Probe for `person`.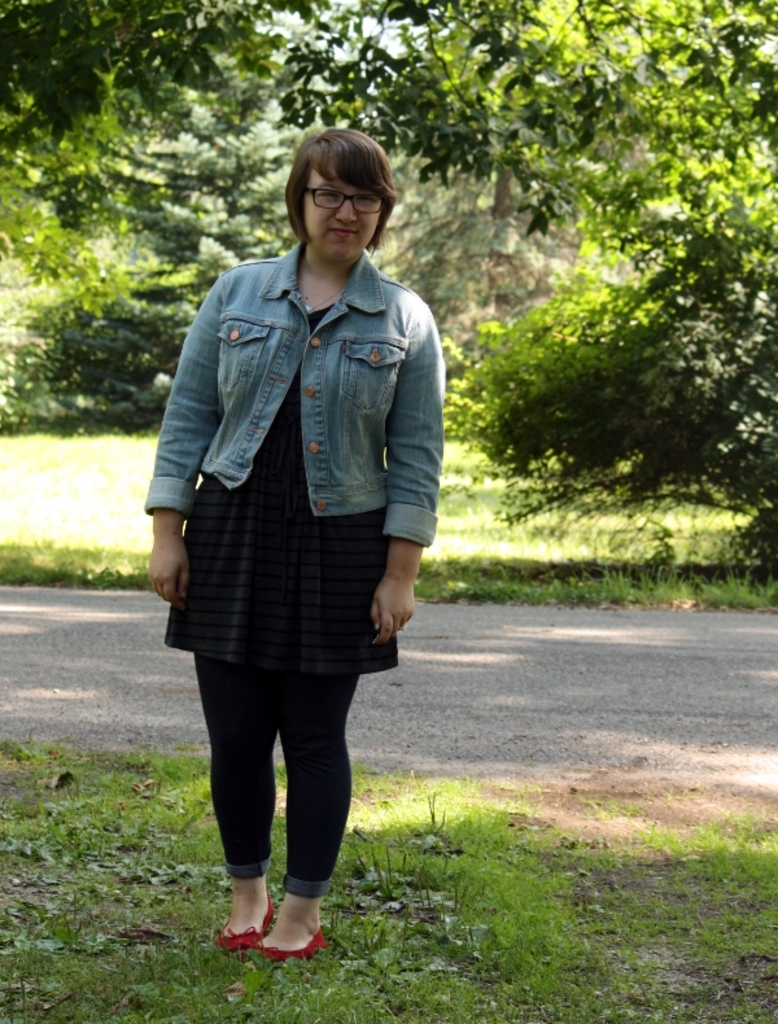
Probe result: bbox=[170, 101, 447, 957].
